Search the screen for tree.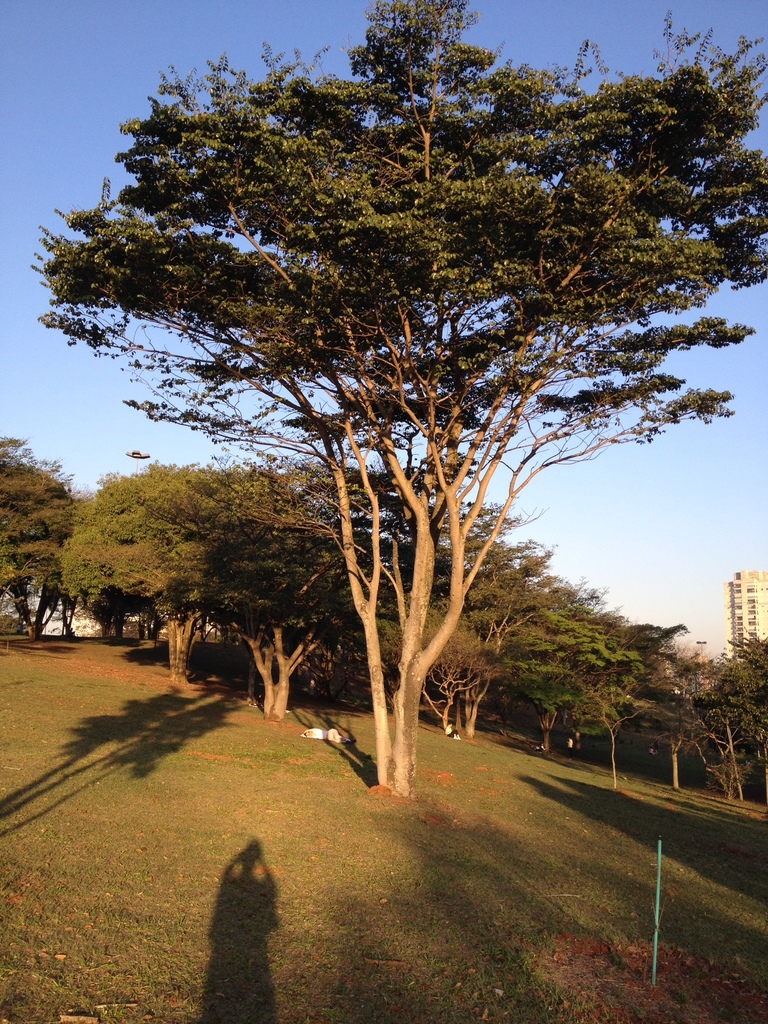
Found at rect(324, 504, 563, 735).
